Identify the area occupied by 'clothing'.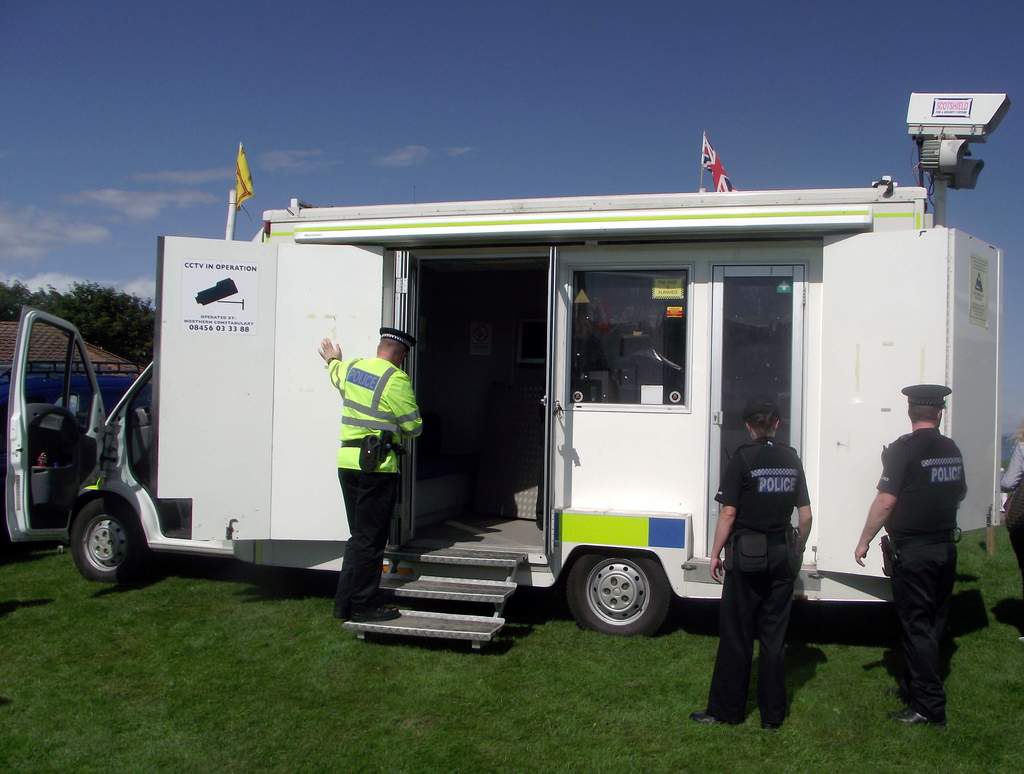
Area: <bbox>326, 352, 429, 618</bbox>.
